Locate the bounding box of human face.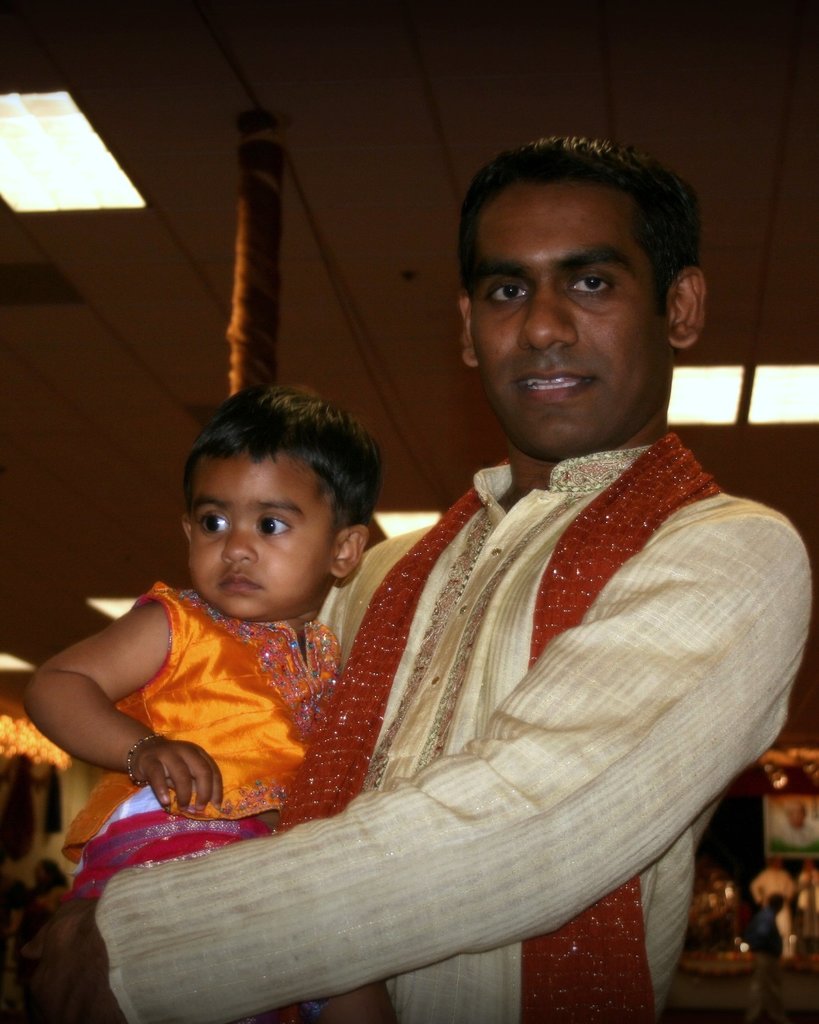
Bounding box: <region>182, 447, 343, 612</region>.
